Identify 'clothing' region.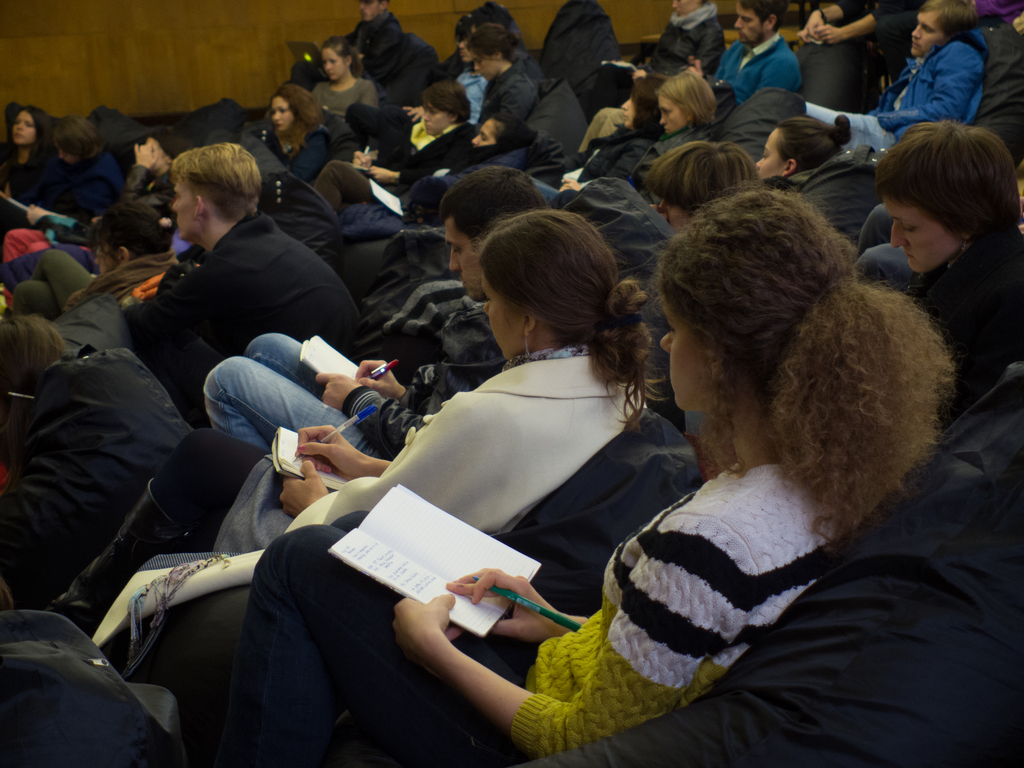
Region: left=724, top=40, right=801, bottom=102.
